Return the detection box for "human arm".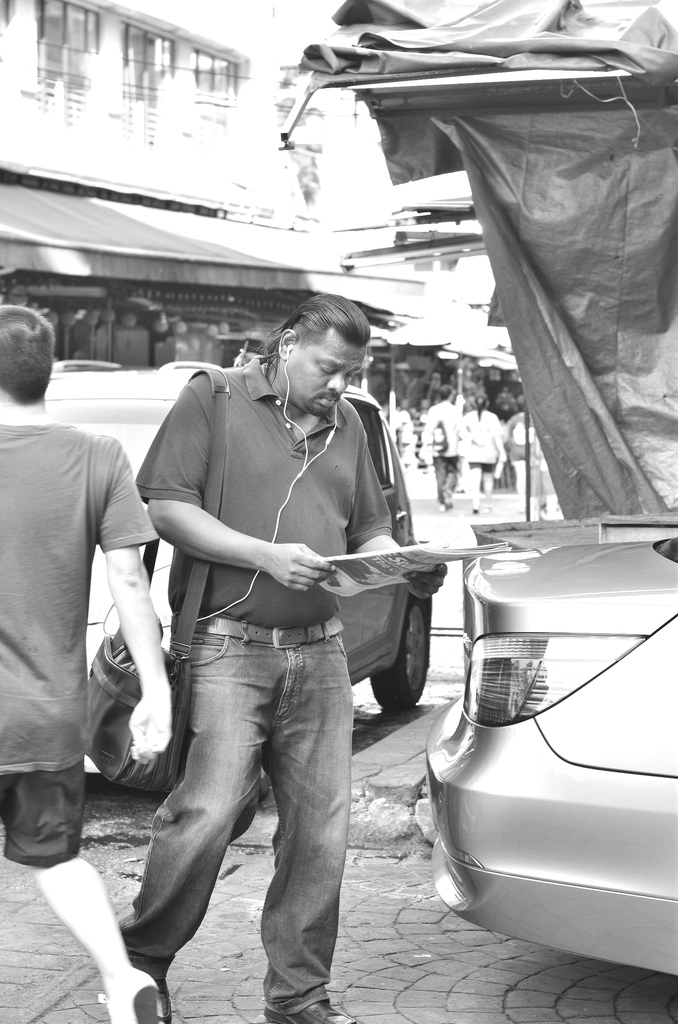
detection(344, 428, 448, 602).
